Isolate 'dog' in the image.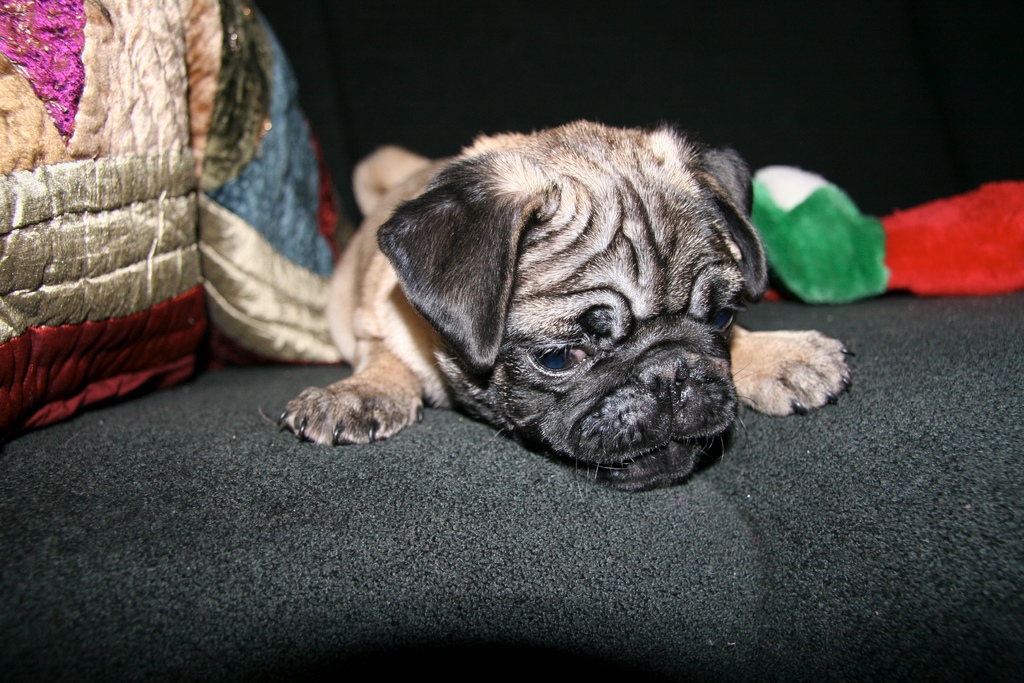
Isolated region: 276, 117, 1023, 493.
